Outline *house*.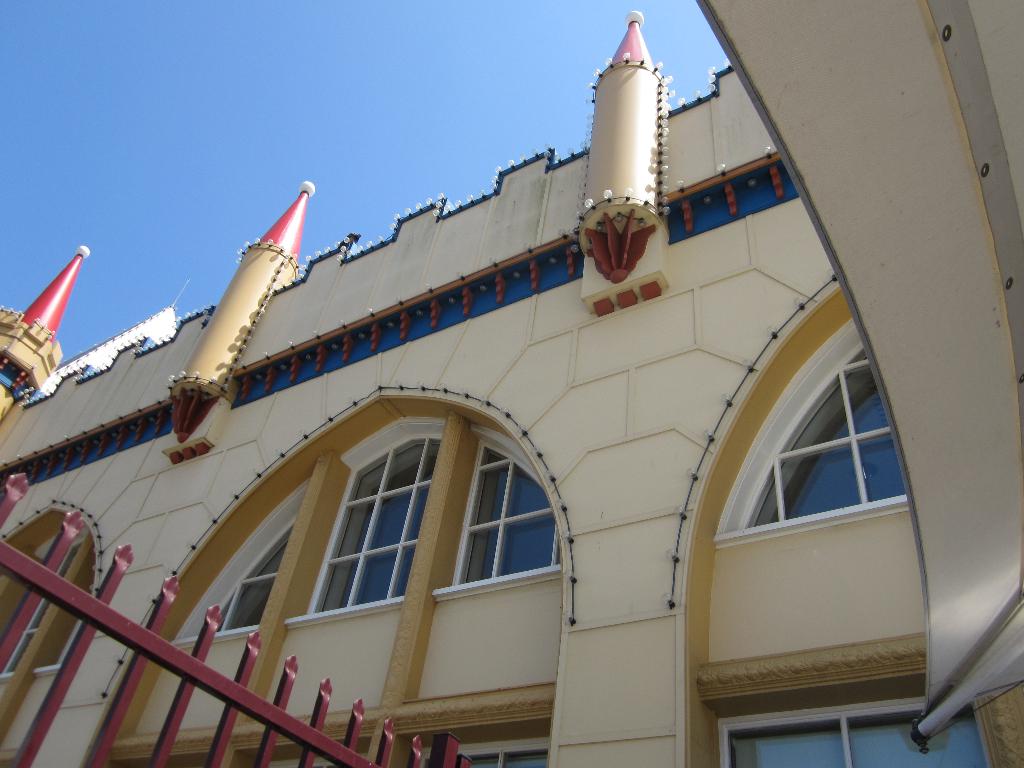
Outline: box=[2, 13, 1005, 767].
